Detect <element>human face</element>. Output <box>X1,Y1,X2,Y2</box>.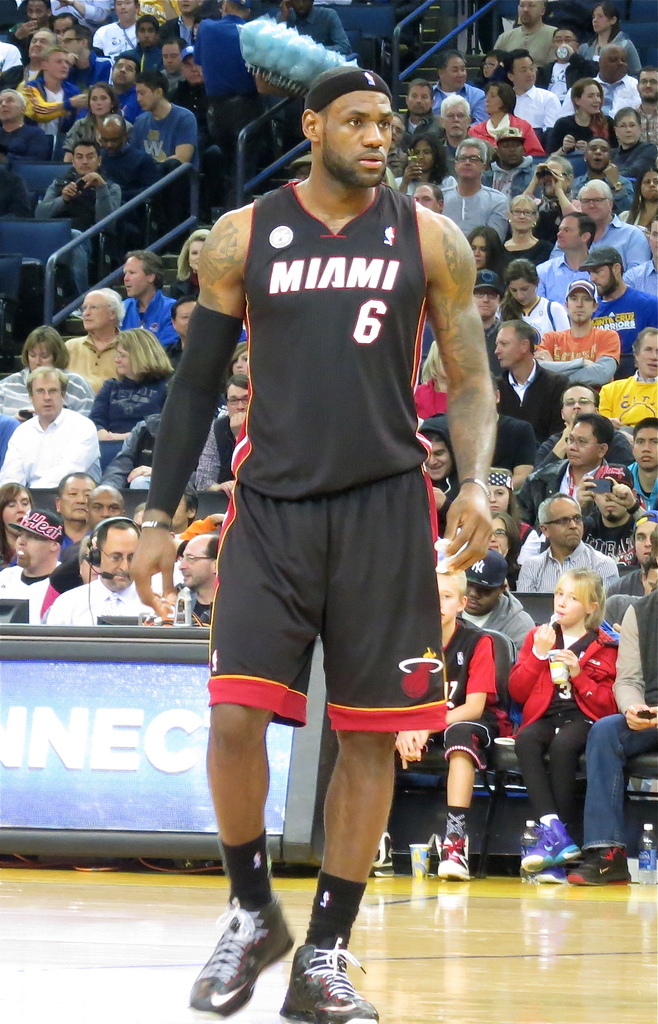
<box>31,371,71,422</box>.
